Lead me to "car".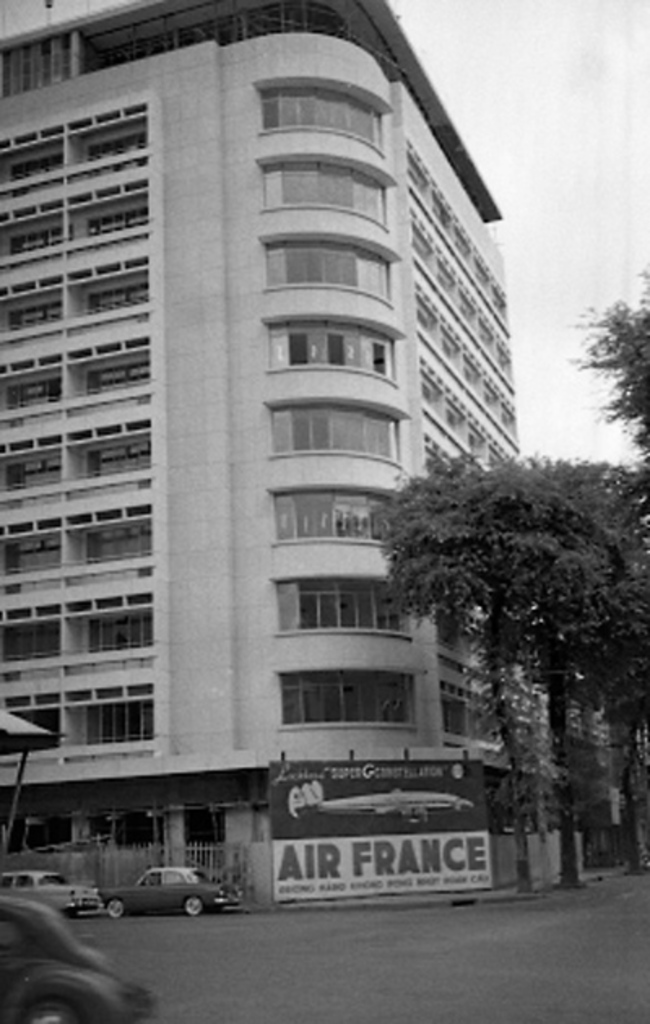
Lead to left=96, top=865, right=240, bottom=918.
